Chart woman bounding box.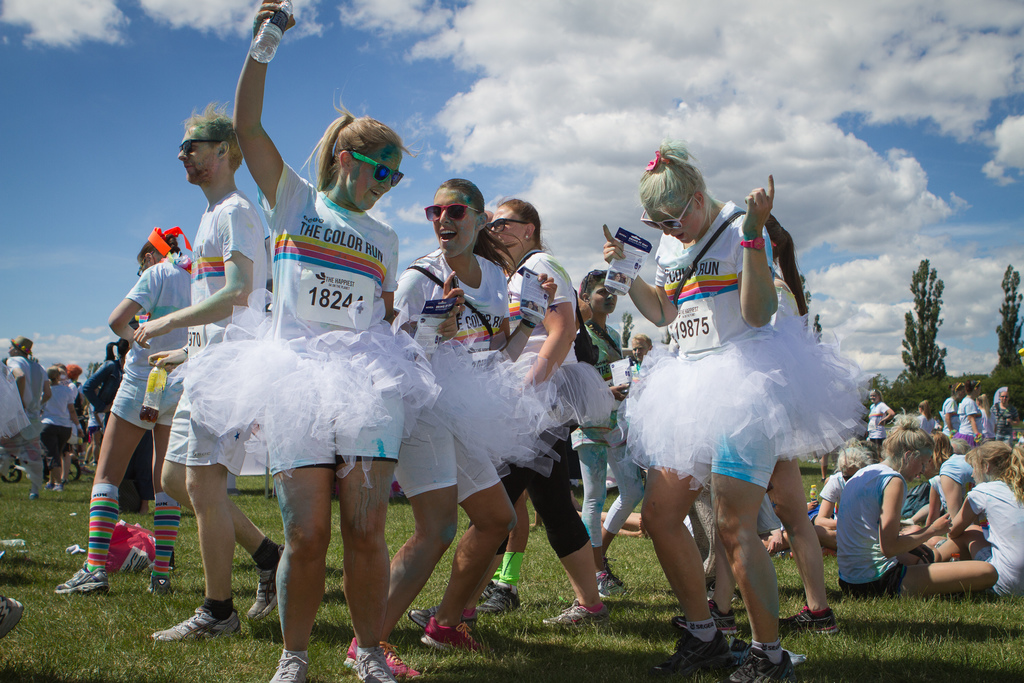
Charted: (x1=698, y1=193, x2=854, y2=653).
